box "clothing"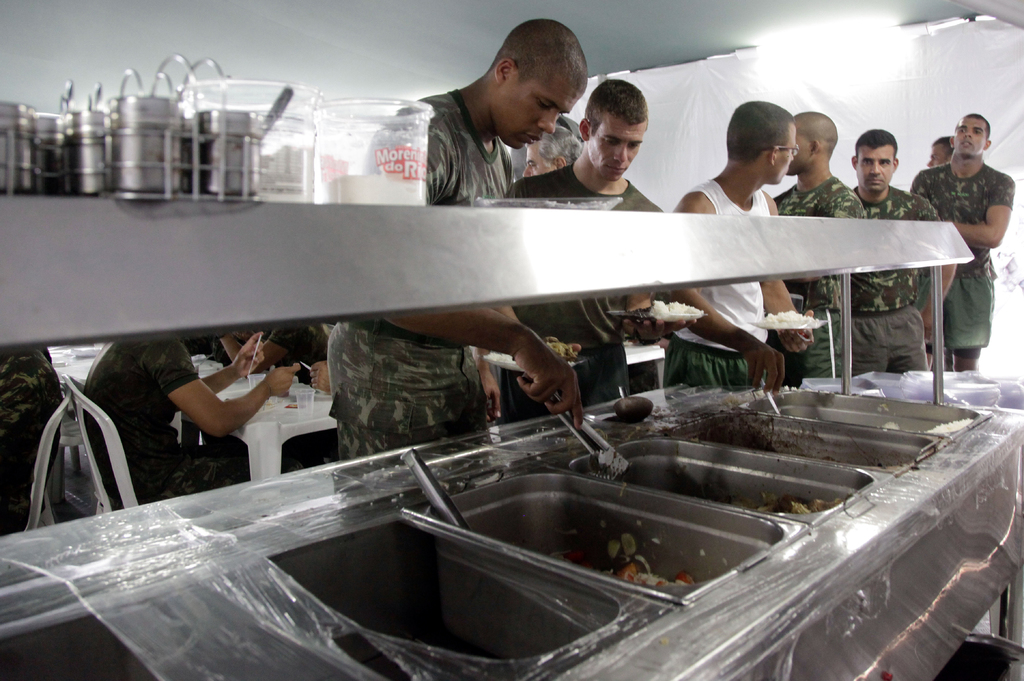
81 343 303 502
